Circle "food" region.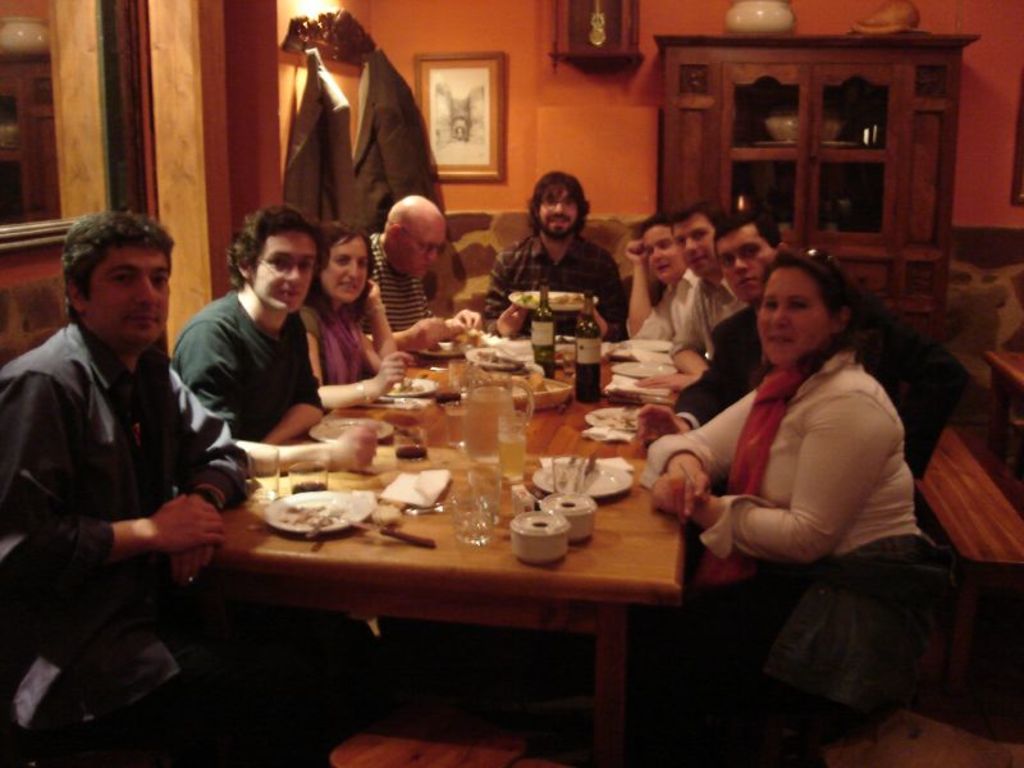
Region: detection(598, 406, 637, 428).
